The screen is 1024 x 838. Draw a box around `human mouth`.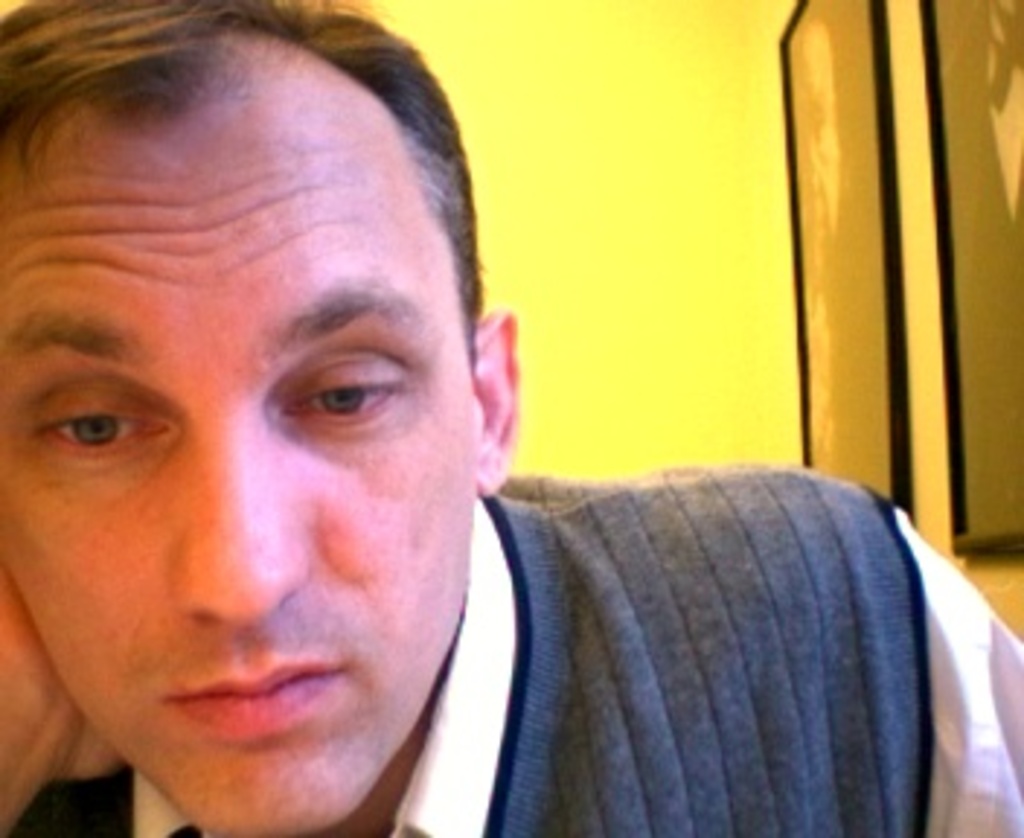
box=[169, 669, 332, 739].
